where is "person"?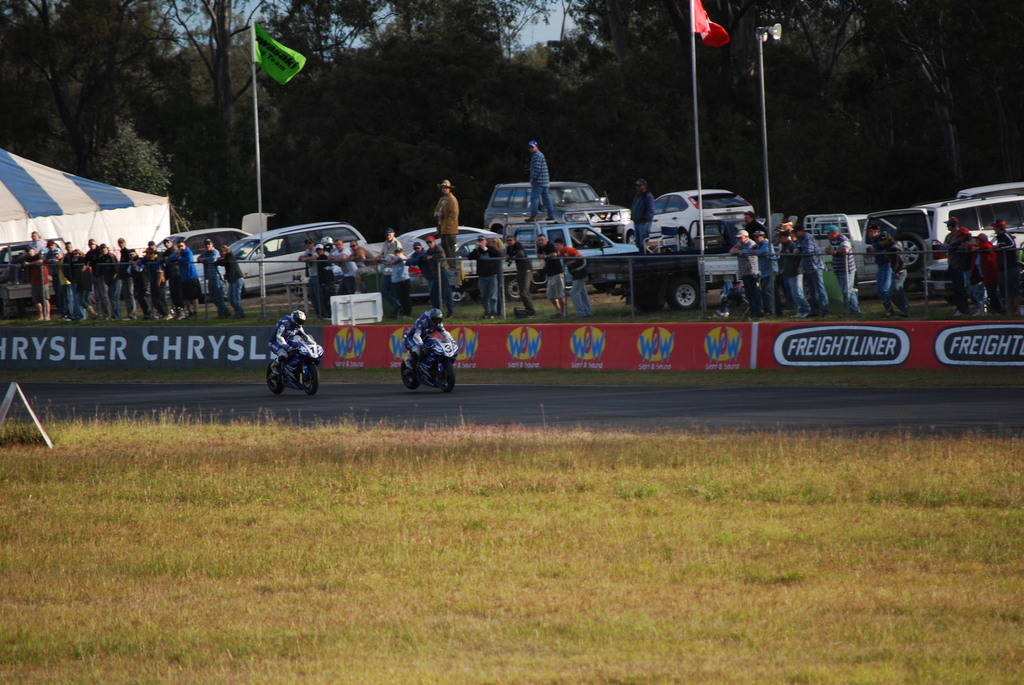
select_region(431, 180, 460, 256).
